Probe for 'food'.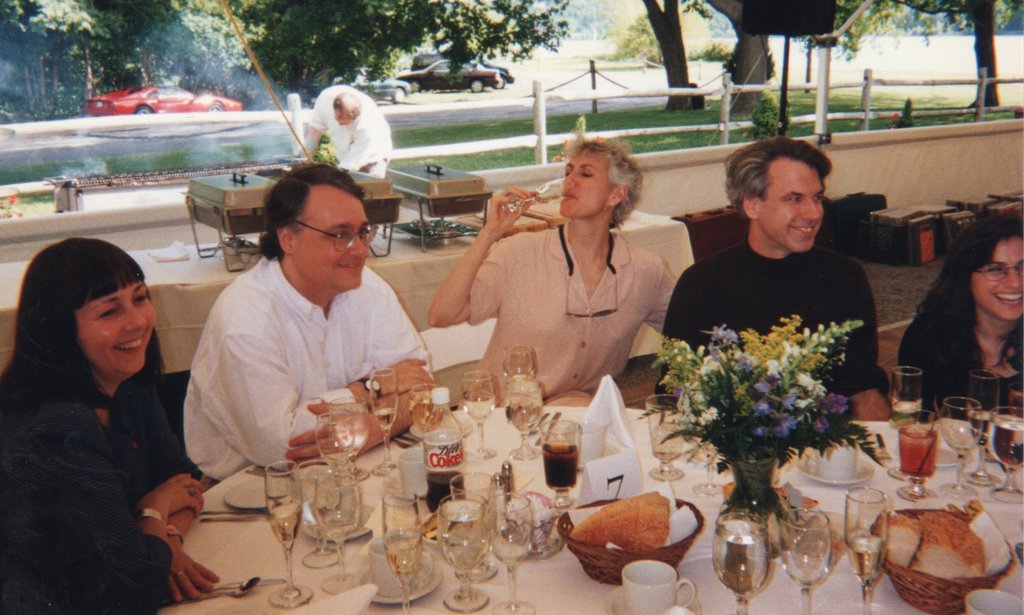
Probe result: (x1=874, y1=509, x2=923, y2=572).
